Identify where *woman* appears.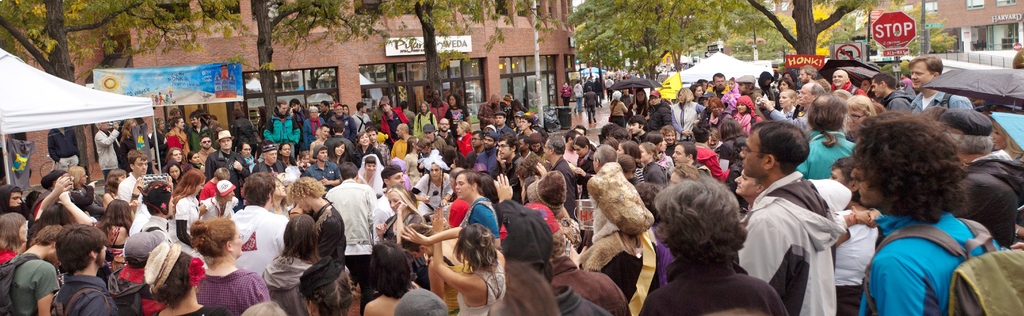
Appears at (844,96,879,146).
